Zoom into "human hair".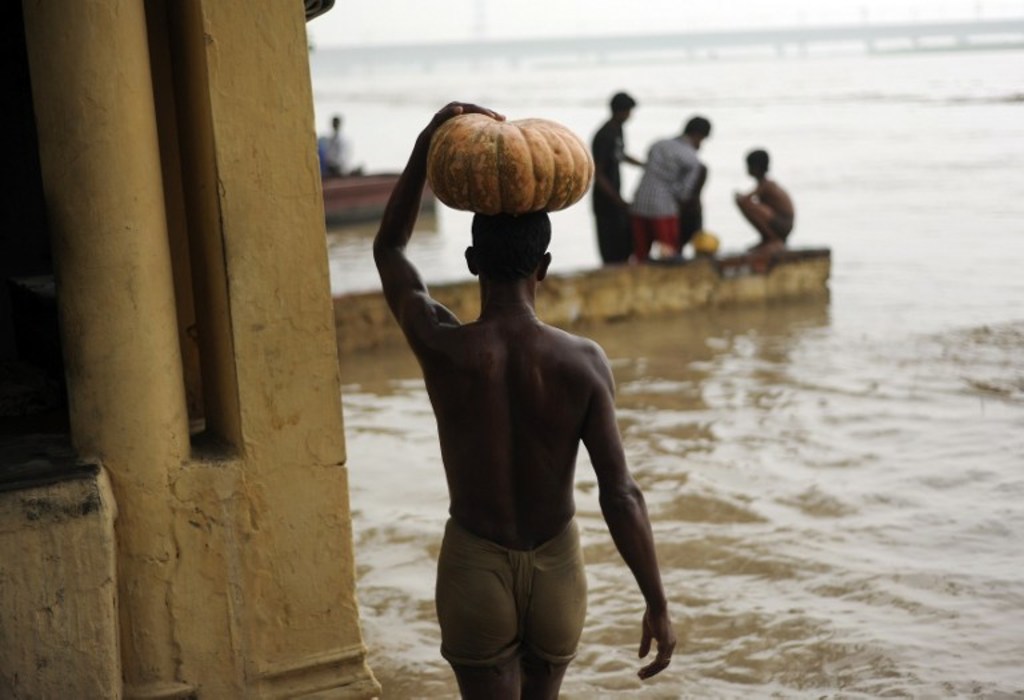
Zoom target: crop(747, 149, 768, 173).
